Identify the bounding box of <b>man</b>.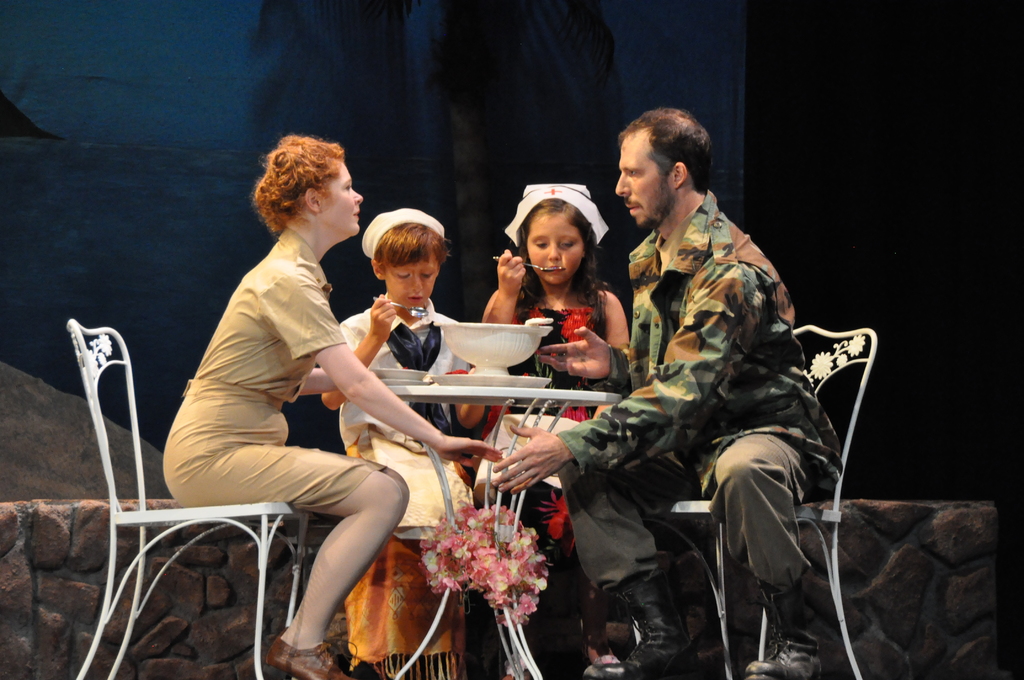
[left=492, top=106, right=847, bottom=676].
